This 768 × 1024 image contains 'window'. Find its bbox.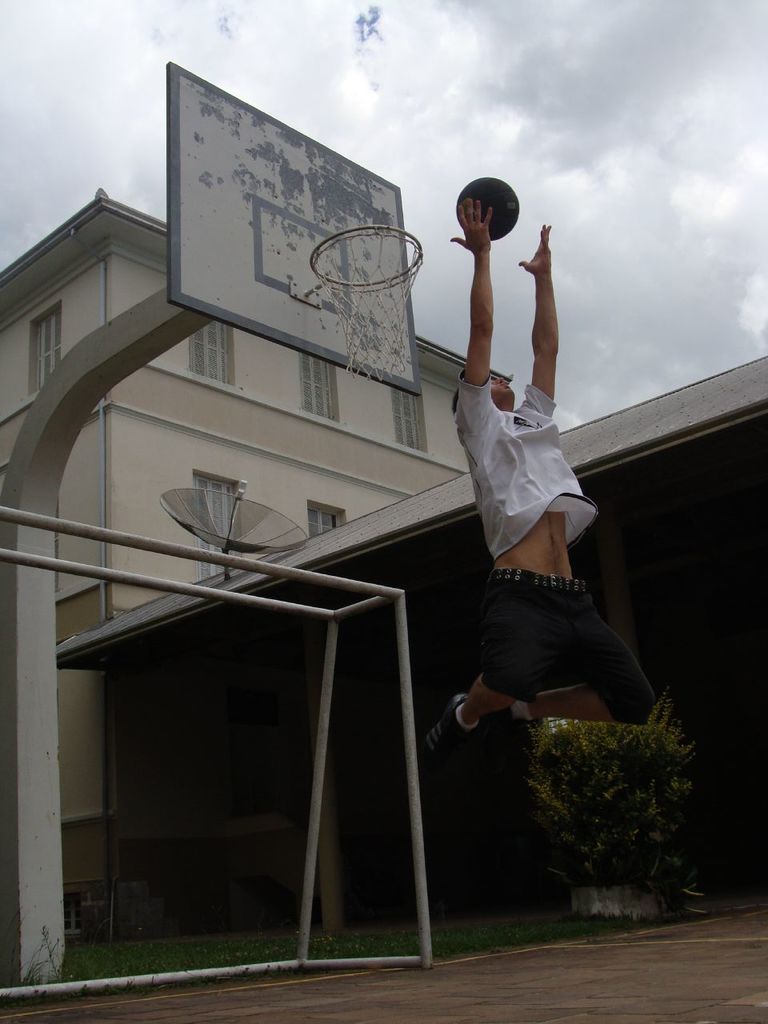
[53,499,62,592].
